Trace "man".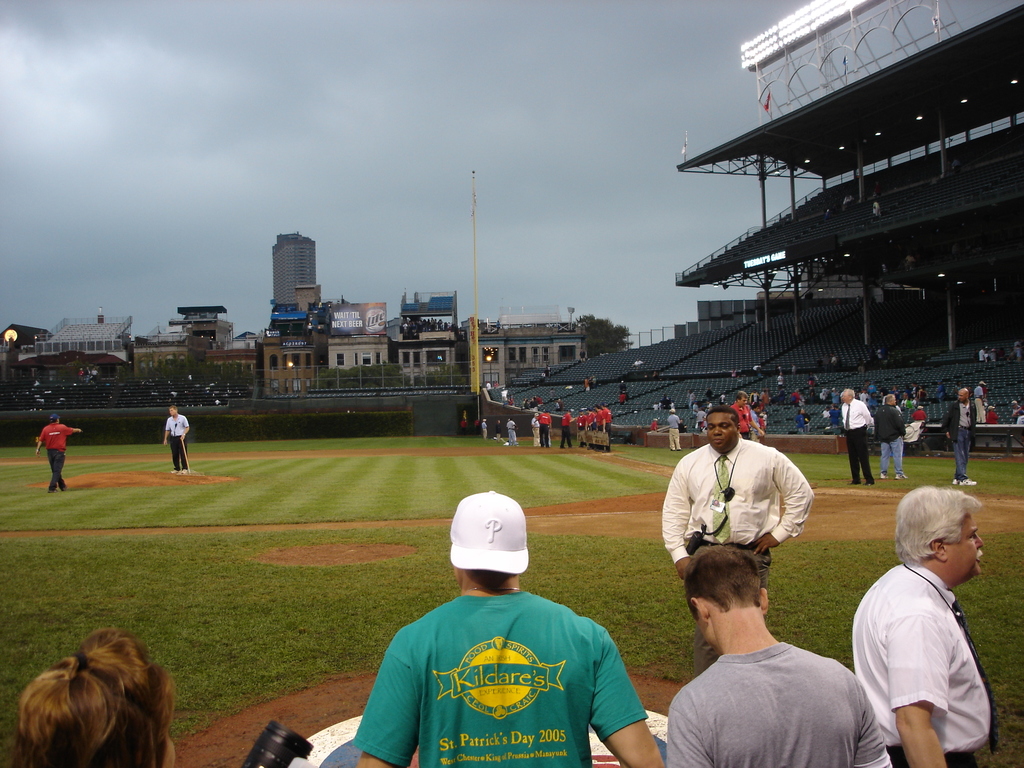
Traced to {"left": 662, "top": 404, "right": 823, "bottom": 685}.
